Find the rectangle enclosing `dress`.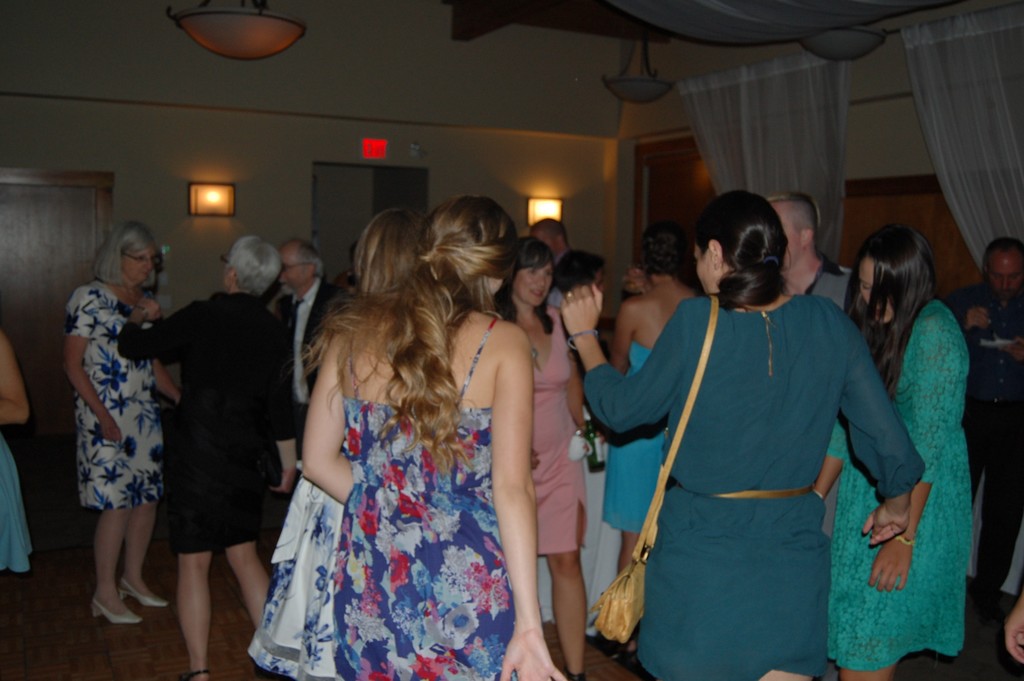
Rect(63, 283, 164, 514).
